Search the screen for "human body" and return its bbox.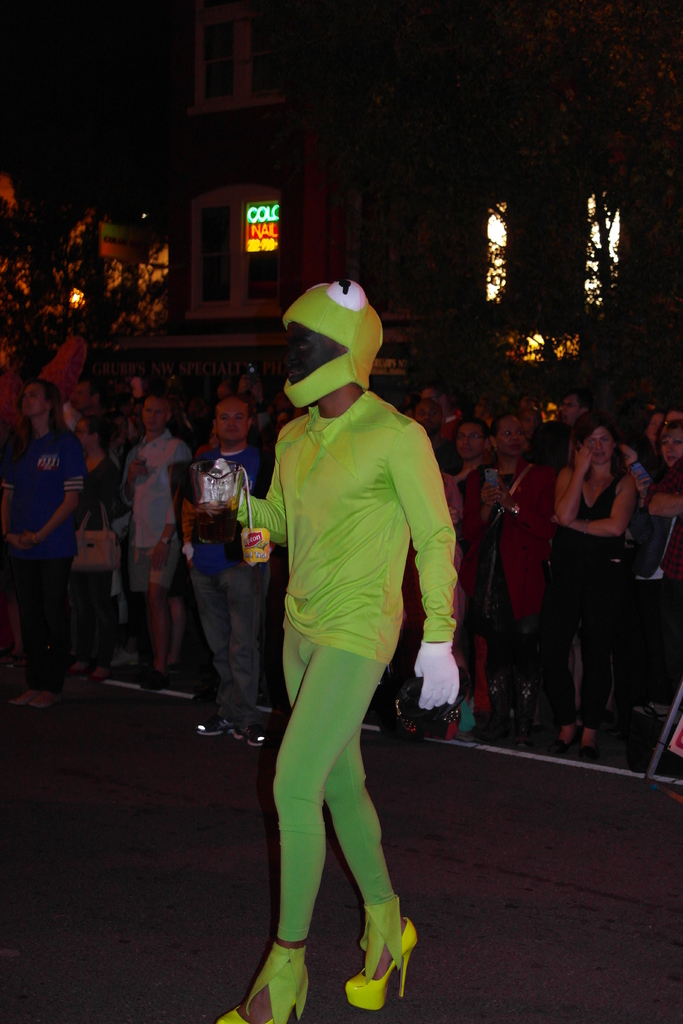
Found: <box>241,252,469,1023</box>.
